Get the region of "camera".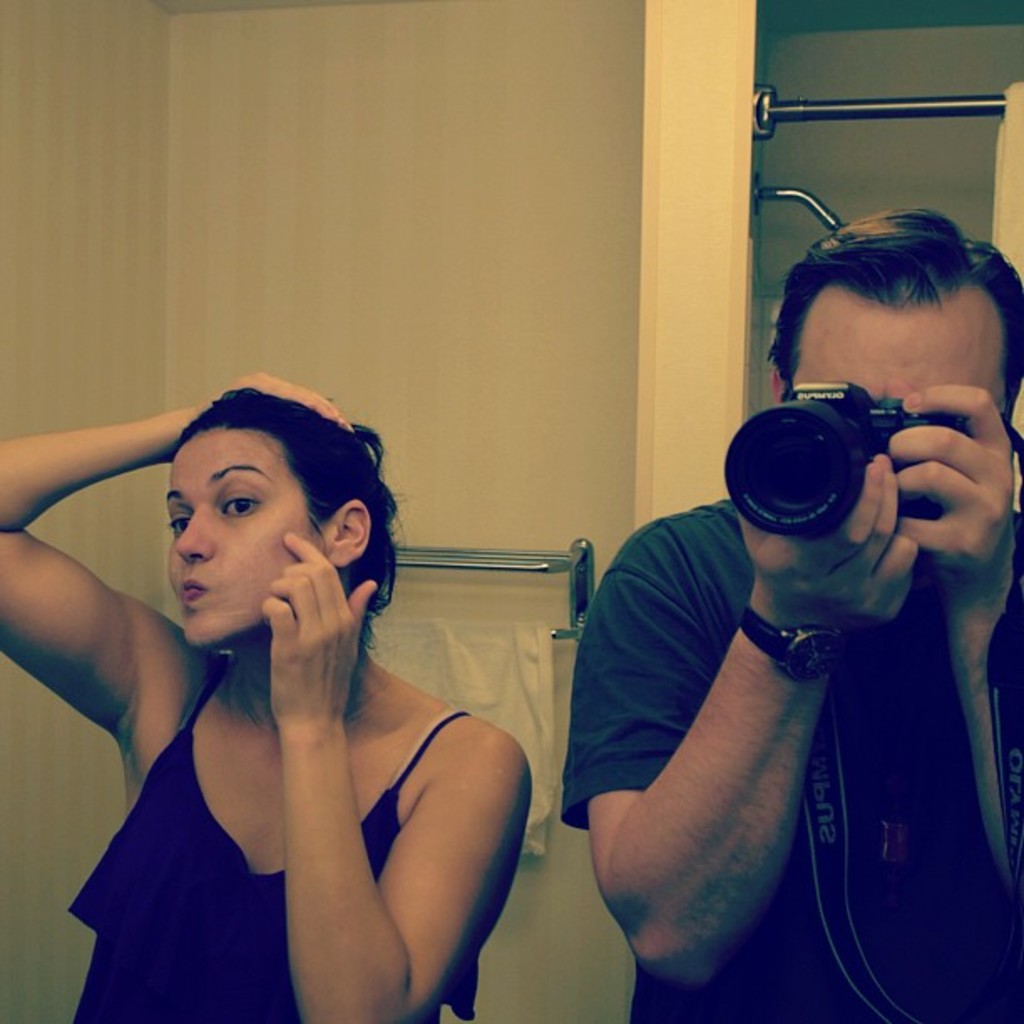
{"left": 719, "top": 388, "right": 965, "bottom": 559}.
